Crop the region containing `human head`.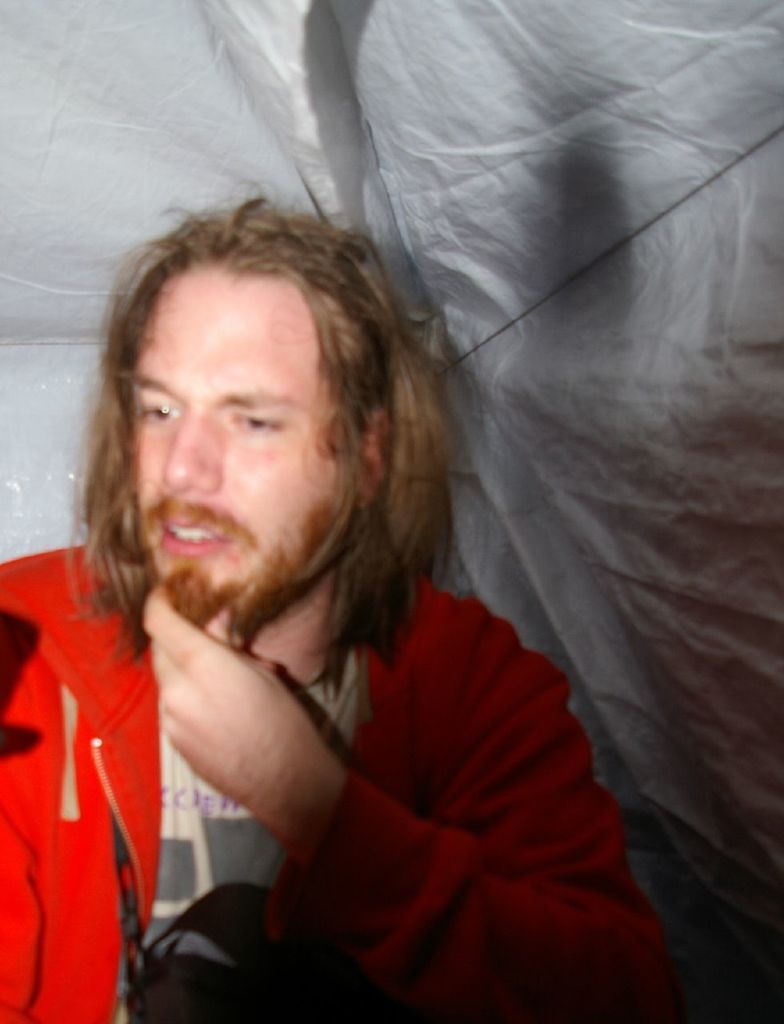
Crop region: region(89, 195, 414, 602).
